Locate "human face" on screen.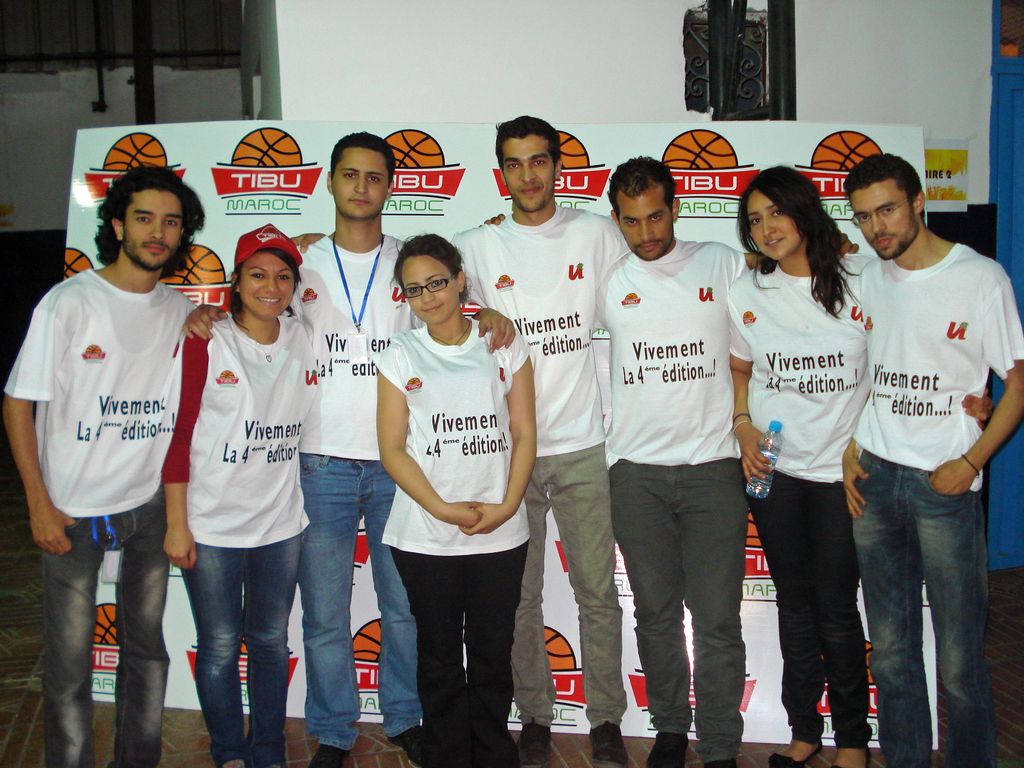
On screen at 750,189,799,264.
